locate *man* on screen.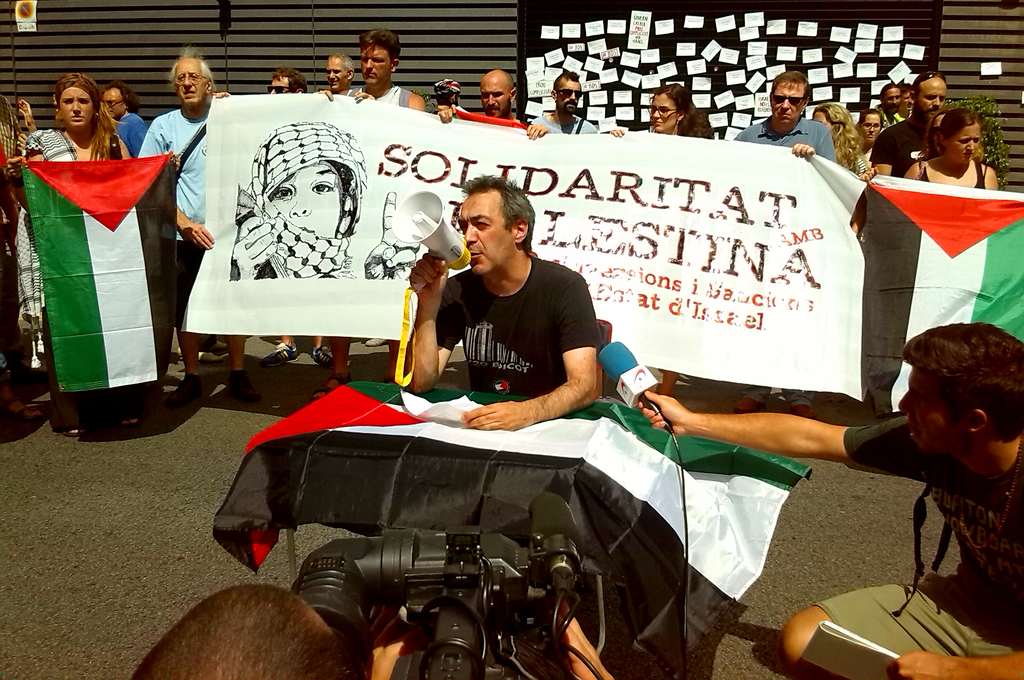
On screen at <box>432,70,556,147</box>.
